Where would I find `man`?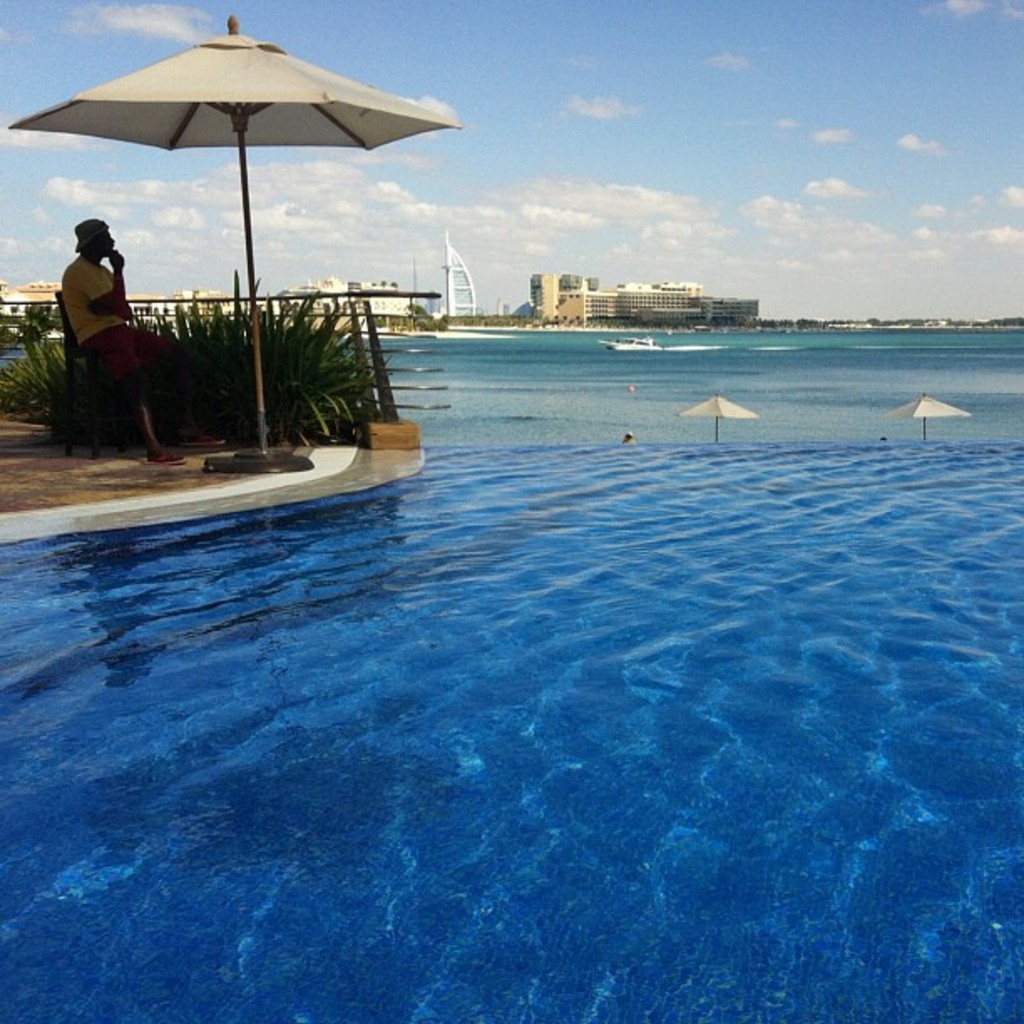
At x1=64, y1=219, x2=224, y2=457.
